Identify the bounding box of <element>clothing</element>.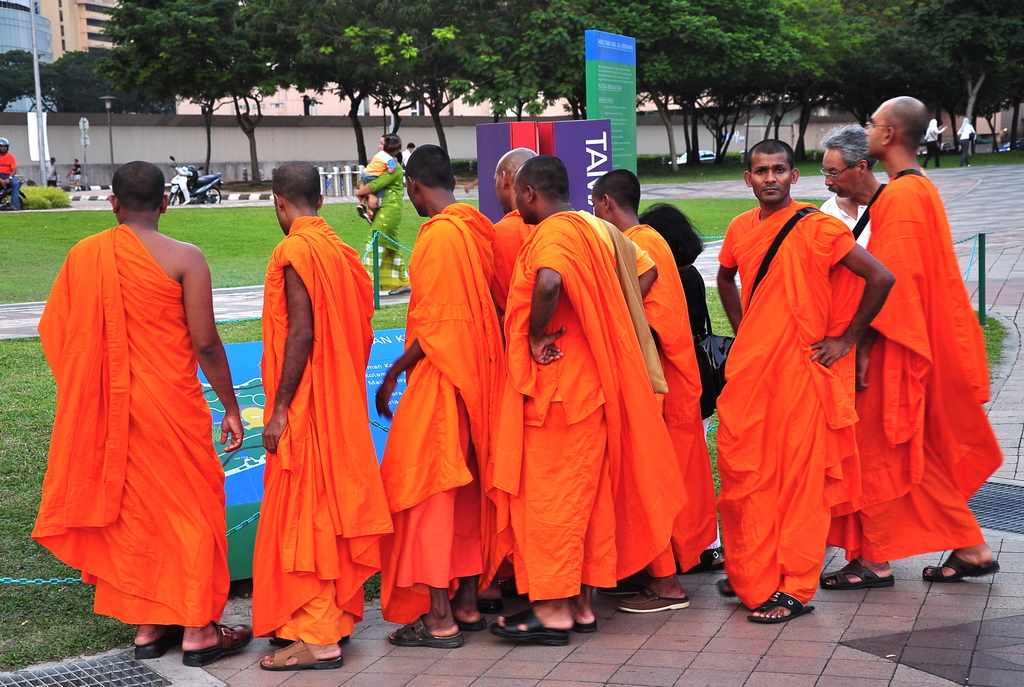
bbox=(374, 170, 412, 277).
